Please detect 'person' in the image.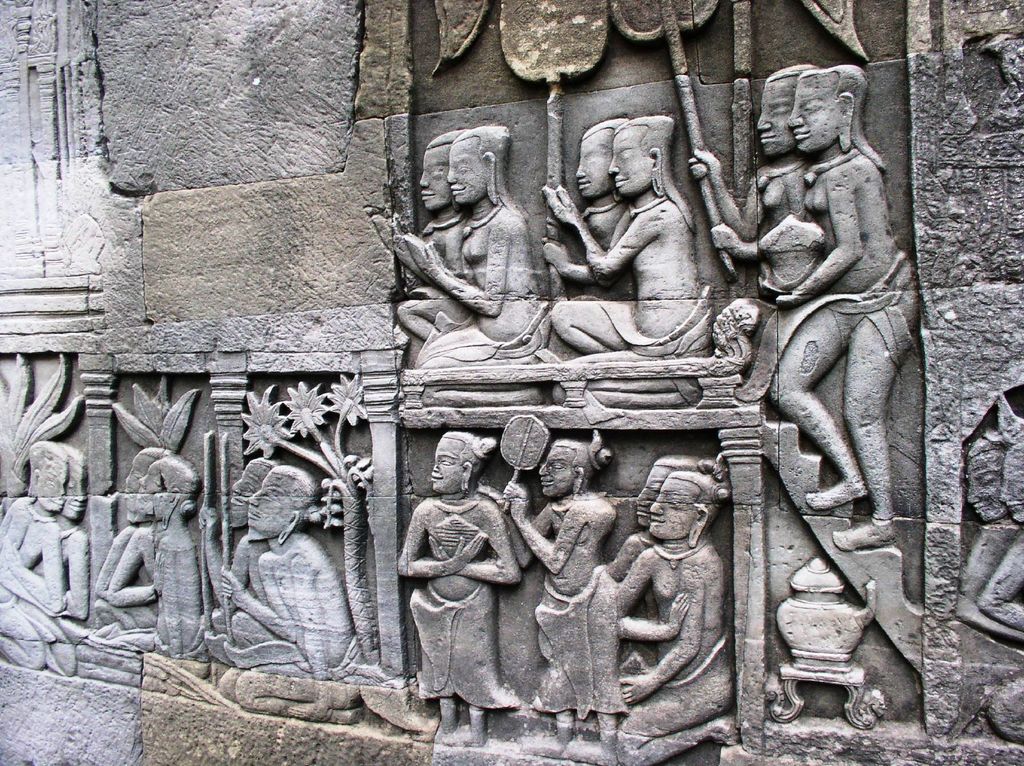
BBox(977, 391, 1023, 635).
